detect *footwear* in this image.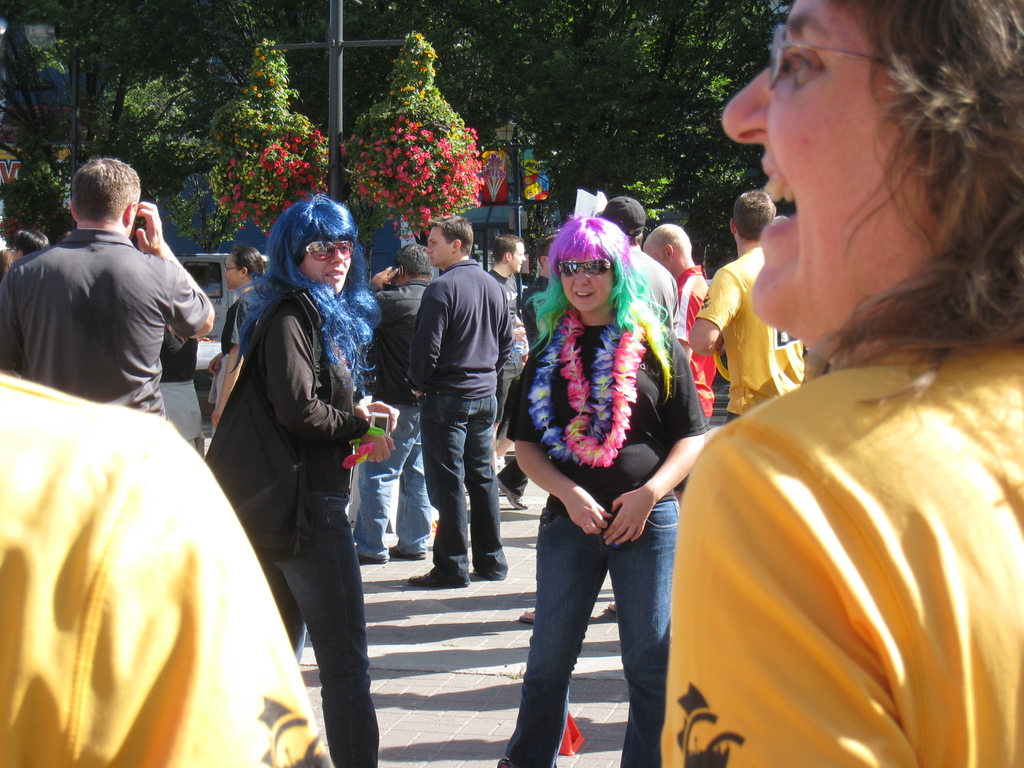
Detection: (left=516, top=604, right=534, bottom=622).
